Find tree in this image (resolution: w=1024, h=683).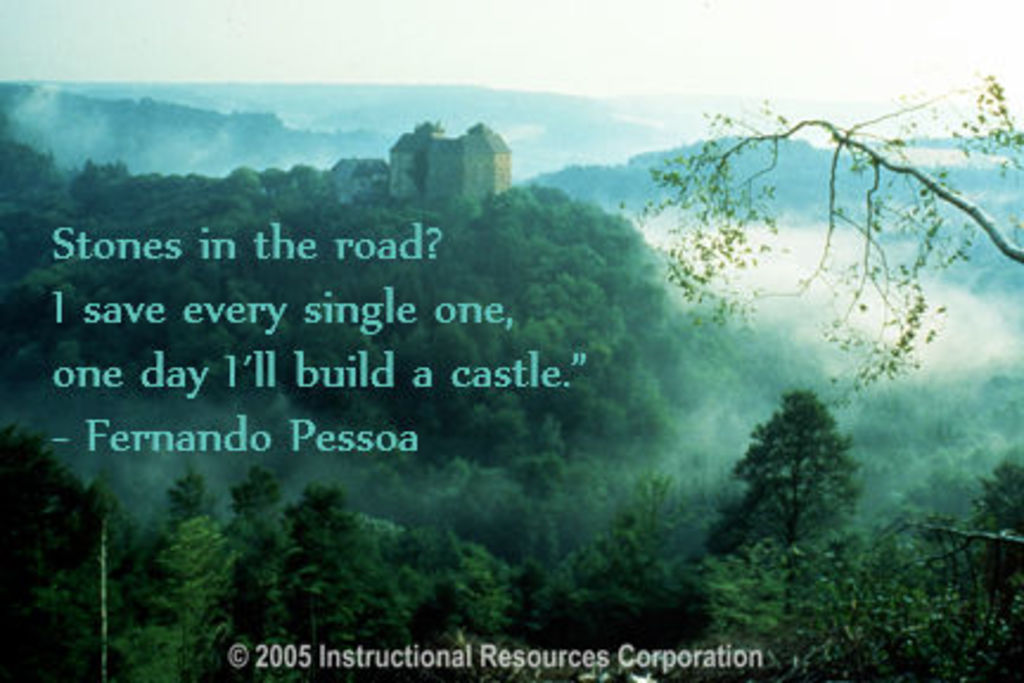
<region>230, 164, 258, 199</region>.
